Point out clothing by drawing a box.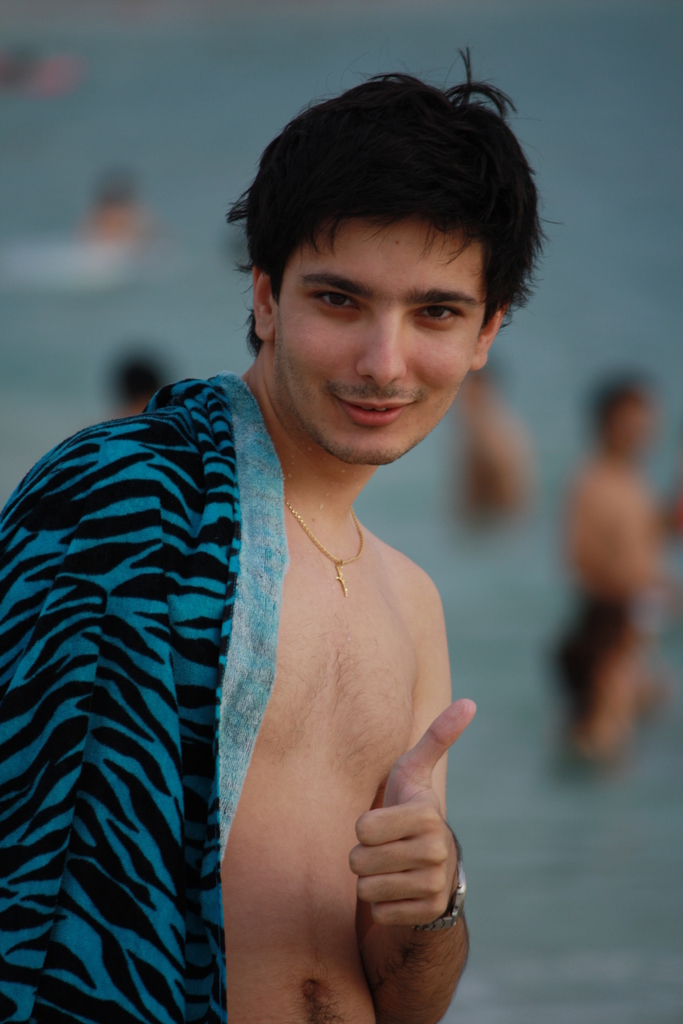
region(3, 282, 322, 1023).
